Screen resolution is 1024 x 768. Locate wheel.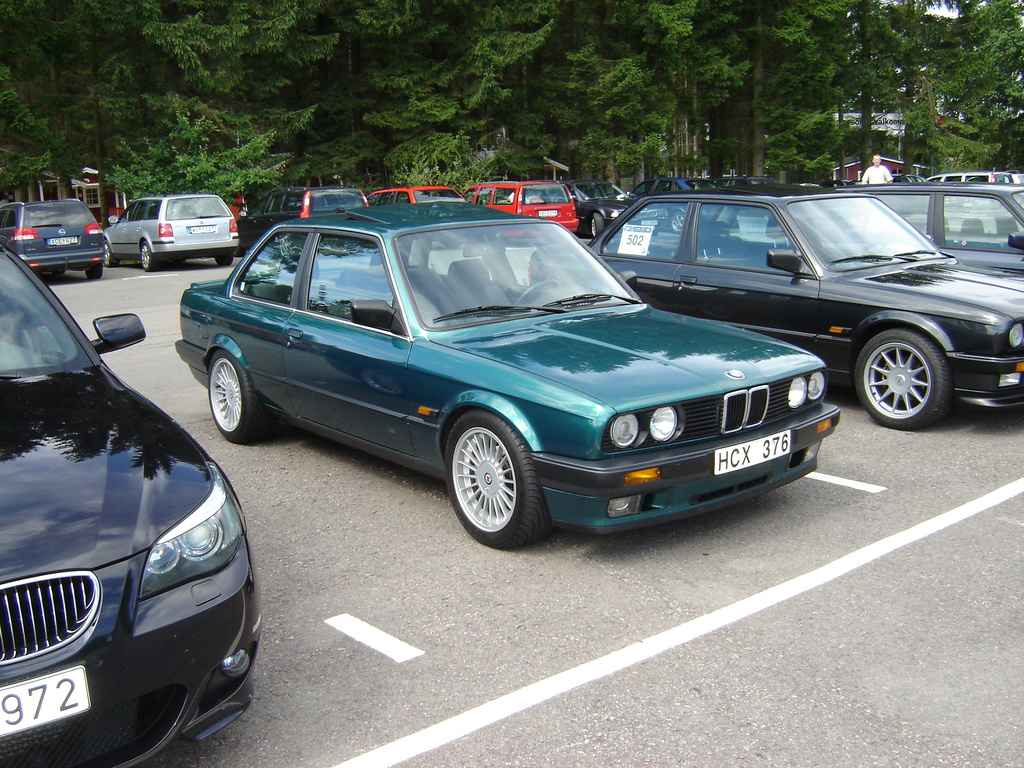
857 330 956 429.
